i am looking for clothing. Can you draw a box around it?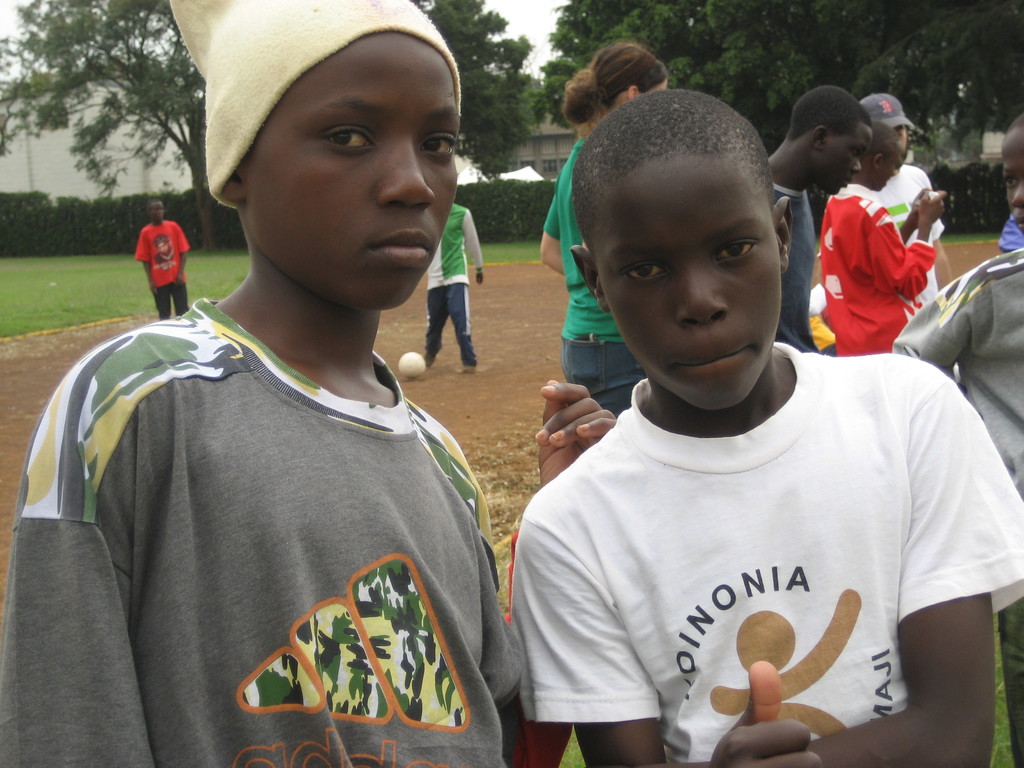
Sure, the bounding box is 810 179 938 360.
